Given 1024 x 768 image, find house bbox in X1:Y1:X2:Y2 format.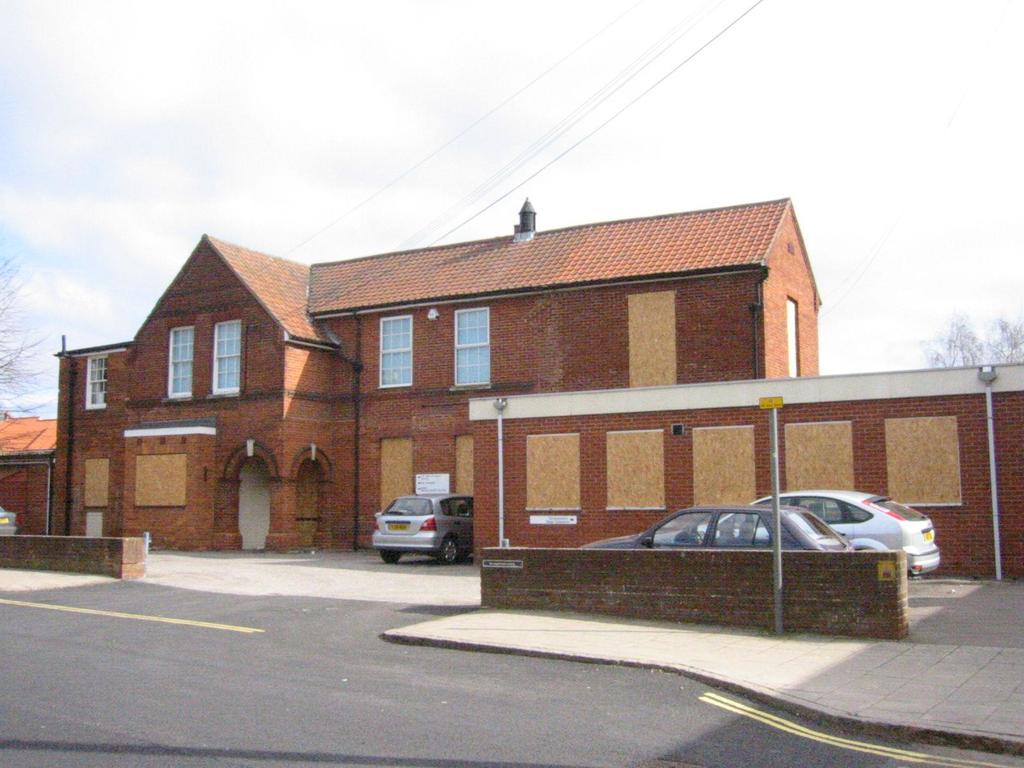
43:199:825:554.
